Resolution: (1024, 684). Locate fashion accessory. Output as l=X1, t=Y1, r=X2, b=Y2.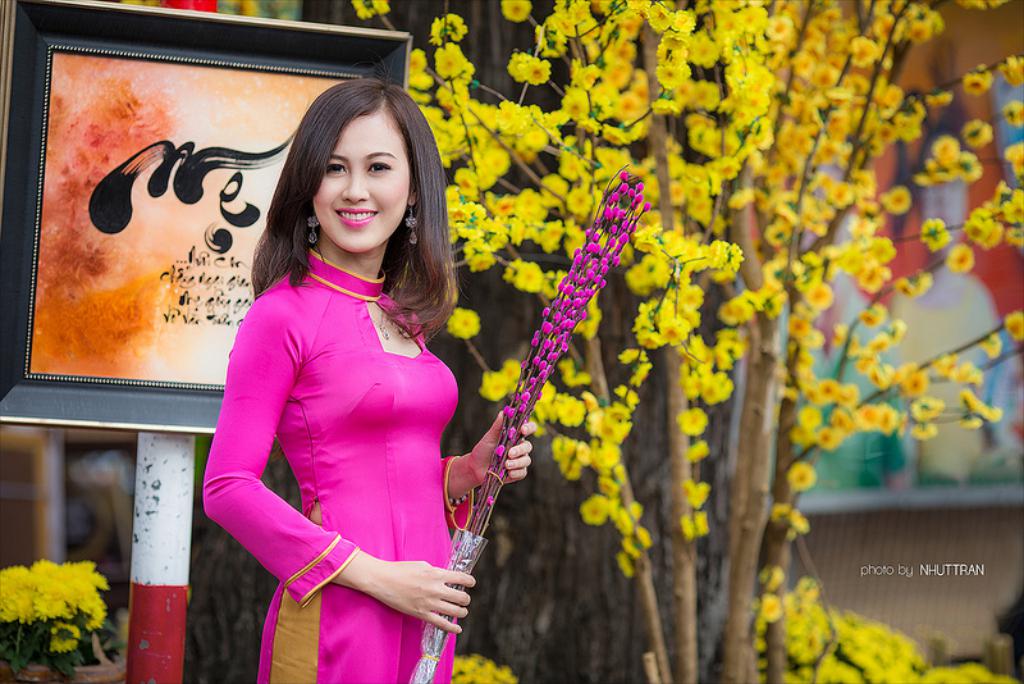
l=406, t=199, r=419, b=243.
